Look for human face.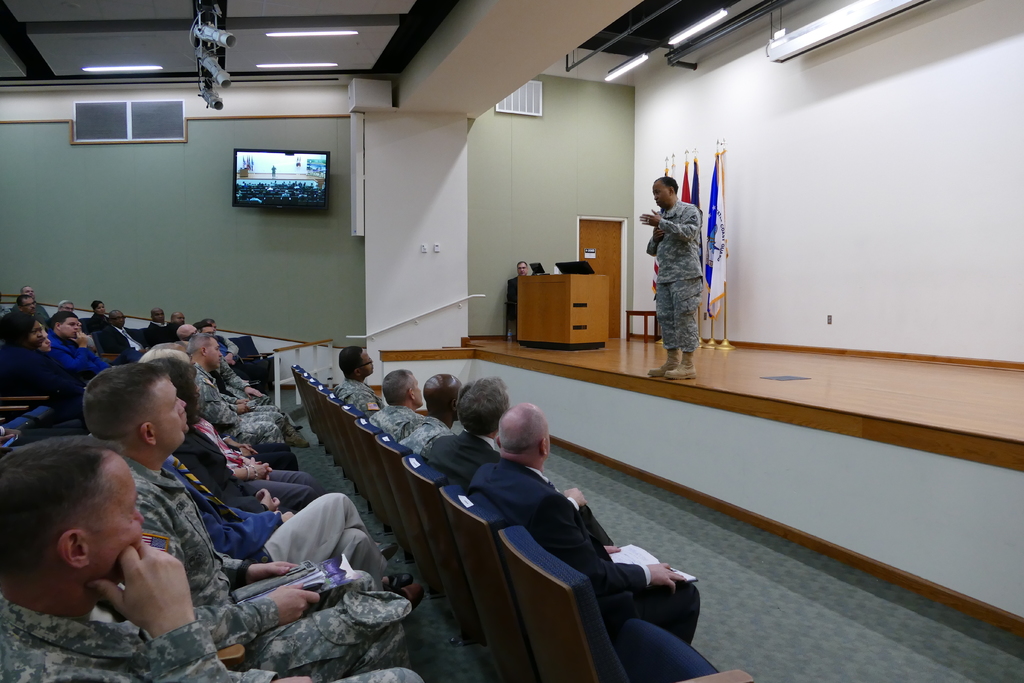
Found: <bbox>416, 375, 424, 406</bbox>.
